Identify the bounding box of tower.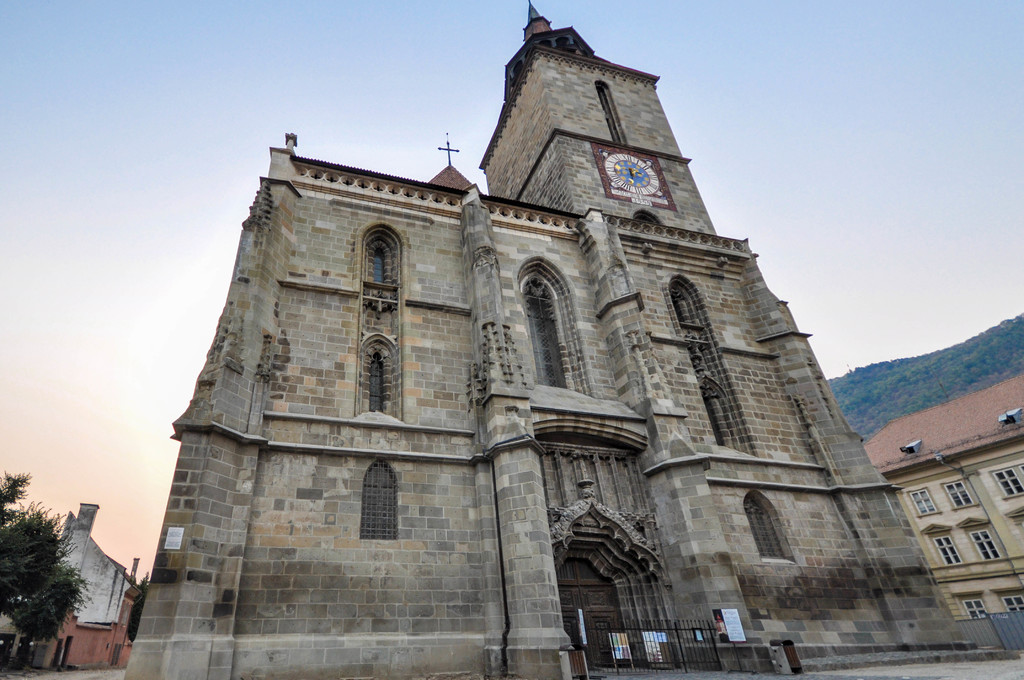
{"left": 120, "top": 0, "right": 1021, "bottom": 679}.
